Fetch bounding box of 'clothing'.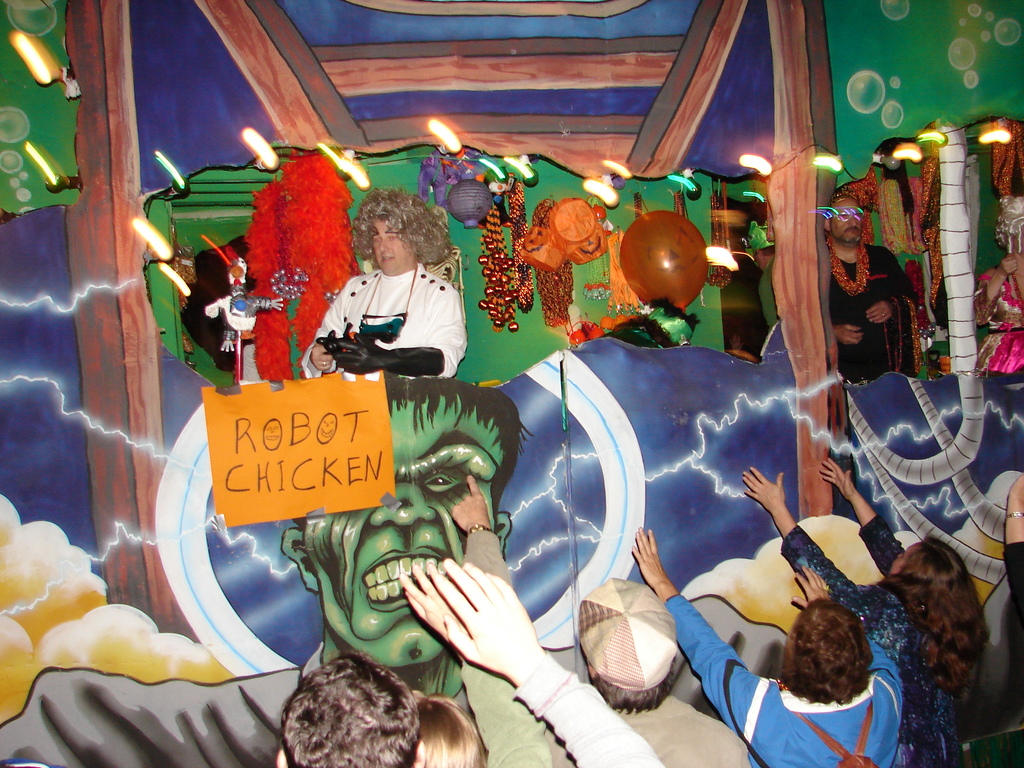
Bbox: 514:655:659:767.
